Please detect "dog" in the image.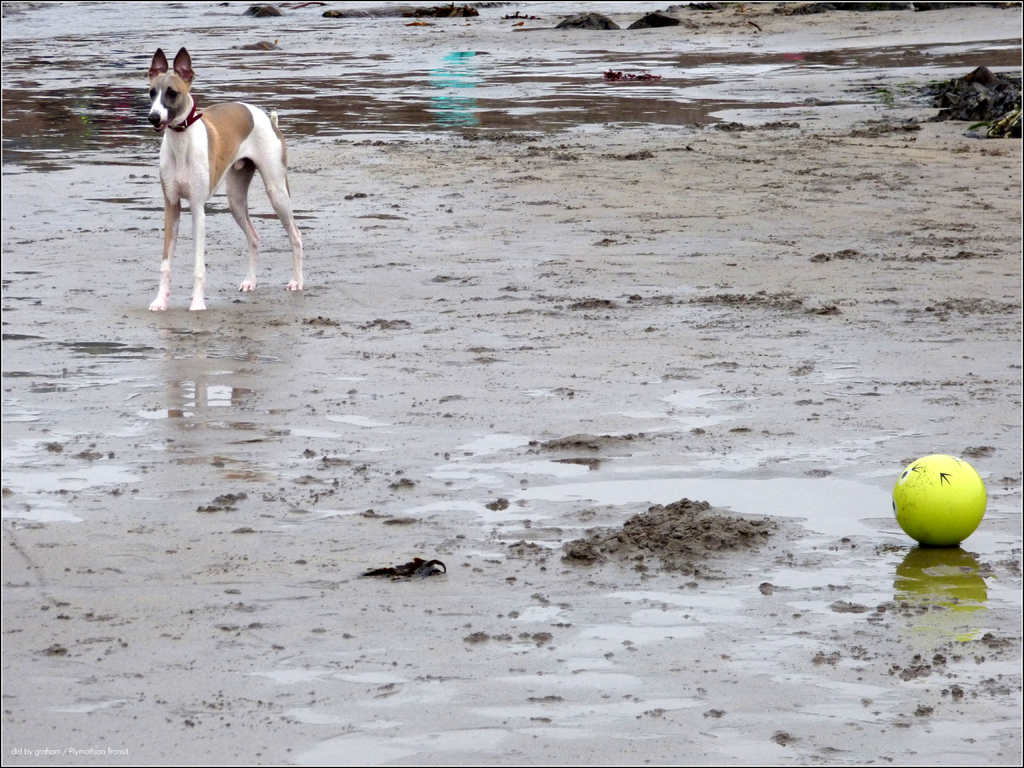
145:45:304:314.
